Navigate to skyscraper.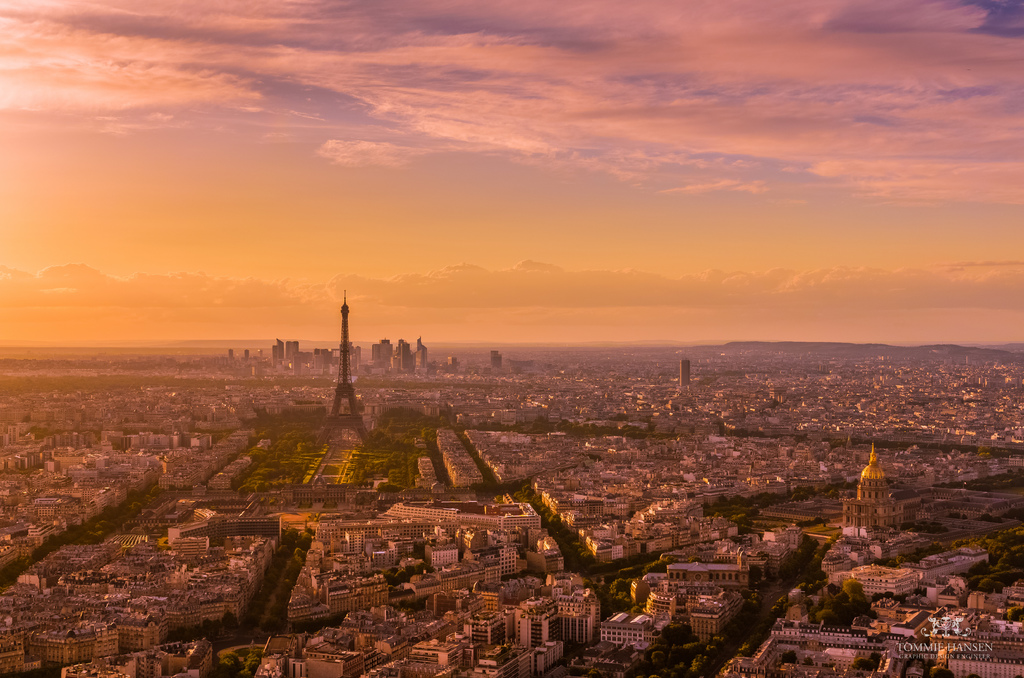
Navigation target: Rect(276, 339, 284, 359).
